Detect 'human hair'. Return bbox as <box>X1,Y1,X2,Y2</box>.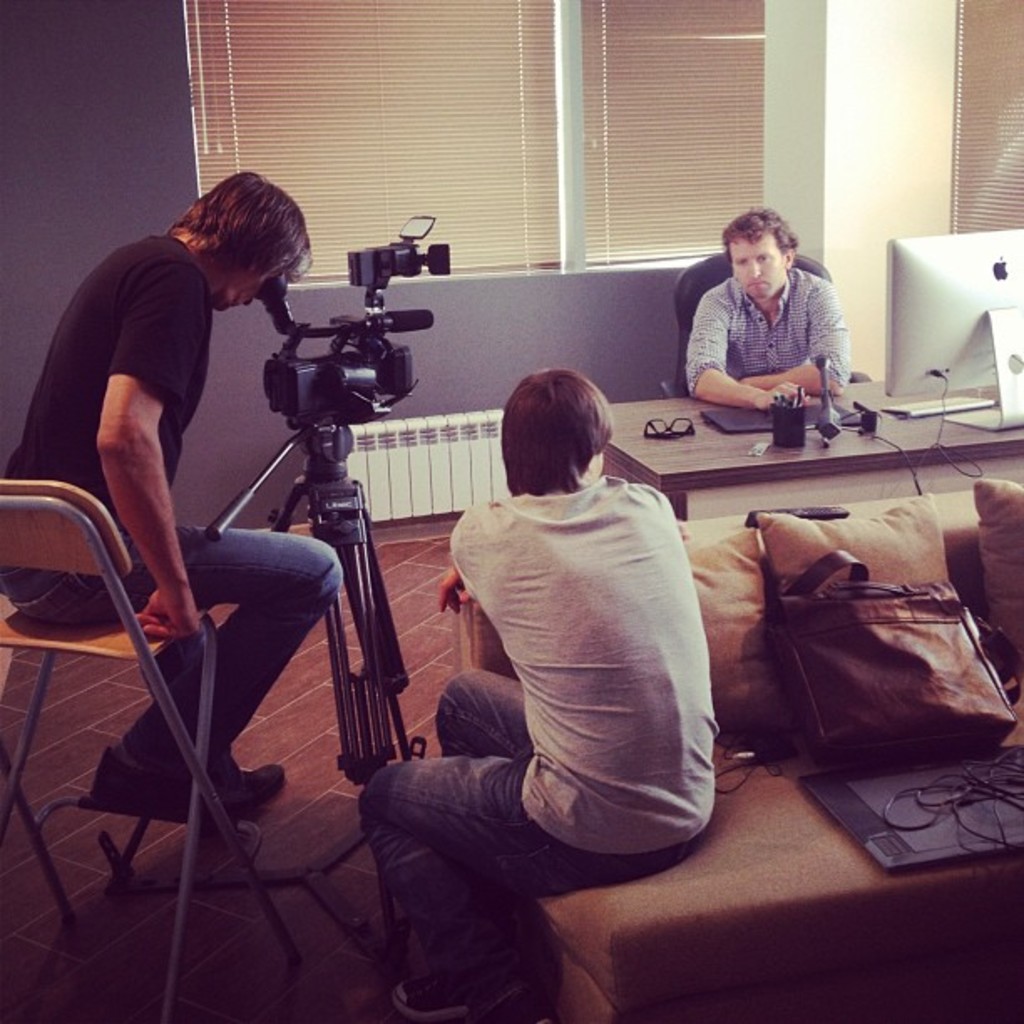
<box>499,365,622,482</box>.
